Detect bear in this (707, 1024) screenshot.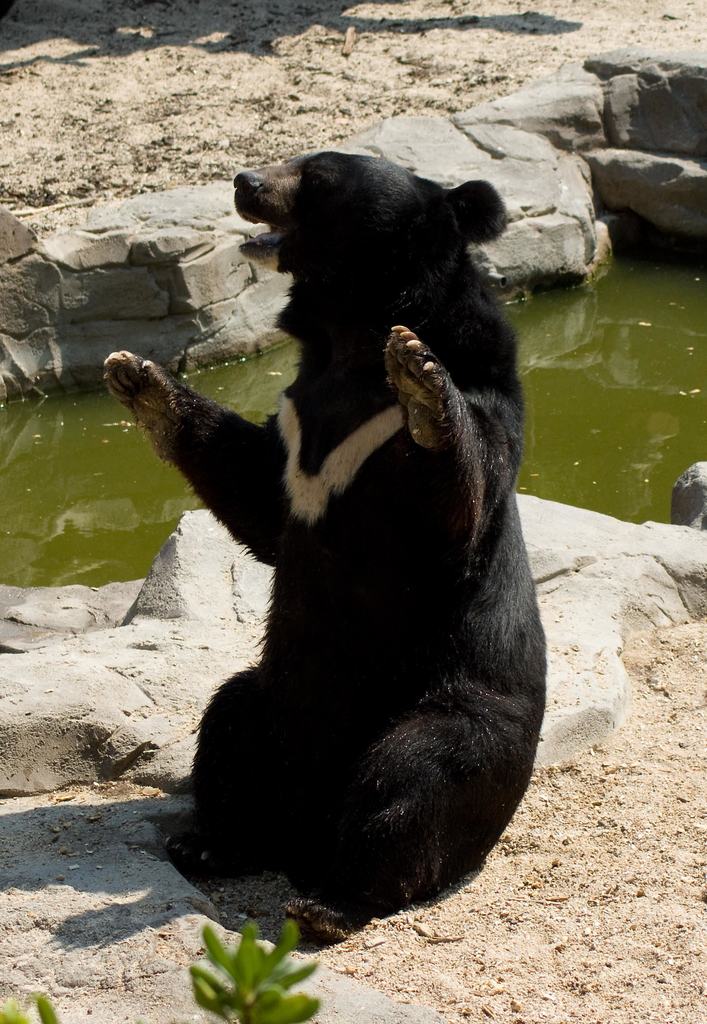
Detection: [101, 146, 549, 940].
